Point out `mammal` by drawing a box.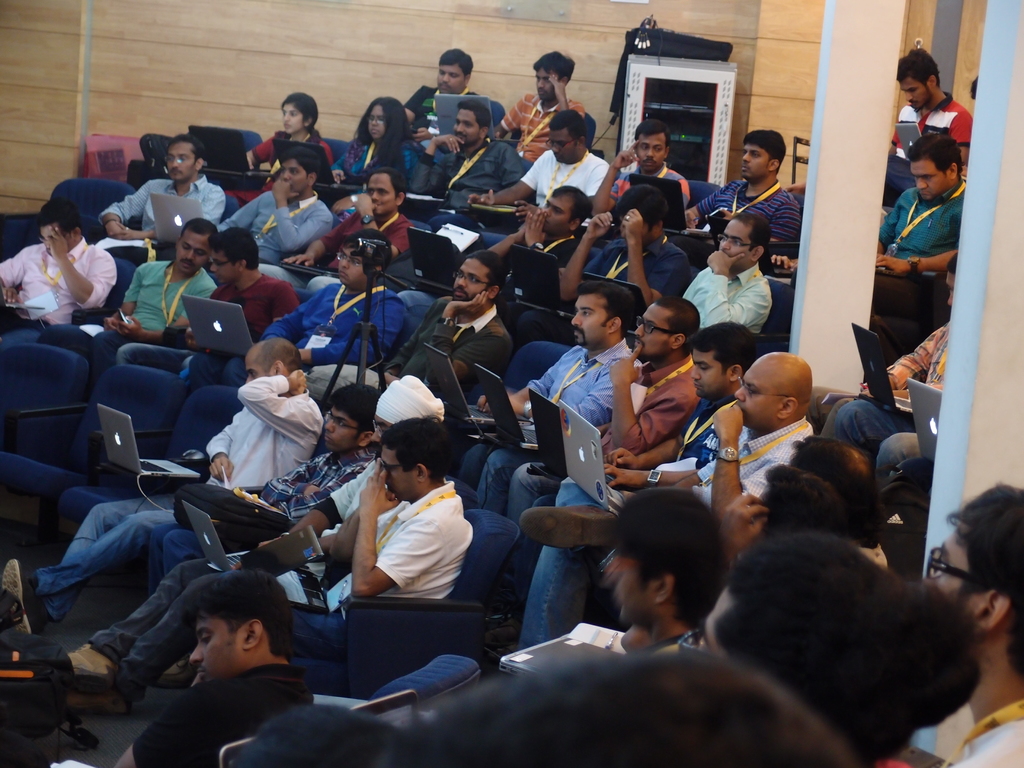
bbox=(970, 70, 980, 104).
